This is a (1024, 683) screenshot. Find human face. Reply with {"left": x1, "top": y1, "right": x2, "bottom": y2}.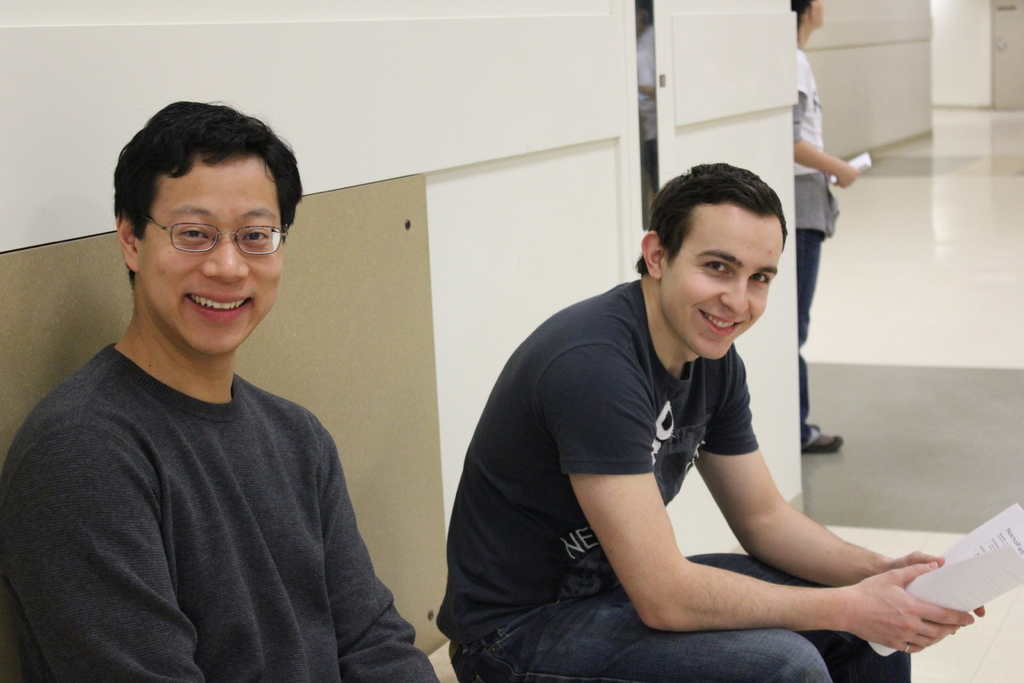
{"left": 138, "top": 151, "right": 282, "bottom": 352}.
